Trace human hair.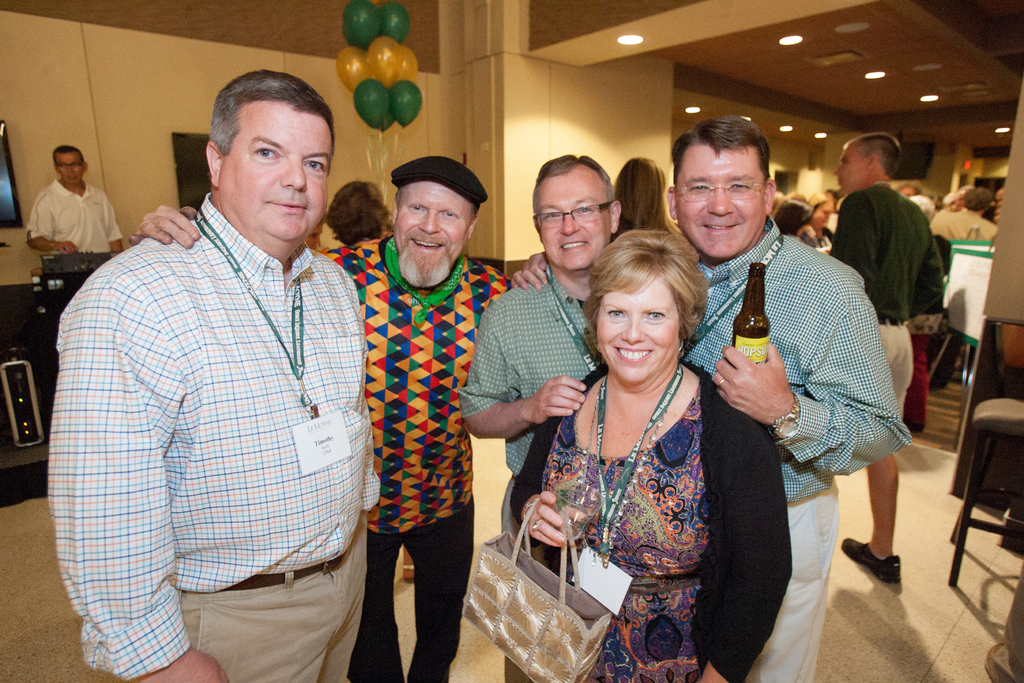
Traced to 535 153 618 213.
